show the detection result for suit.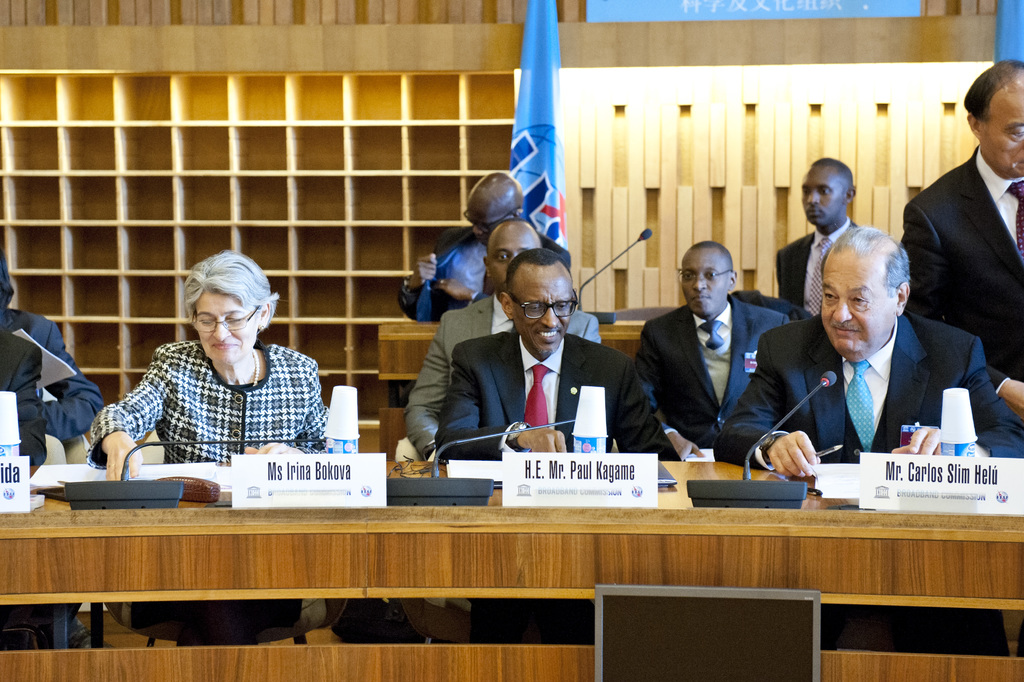
(0,329,44,451).
